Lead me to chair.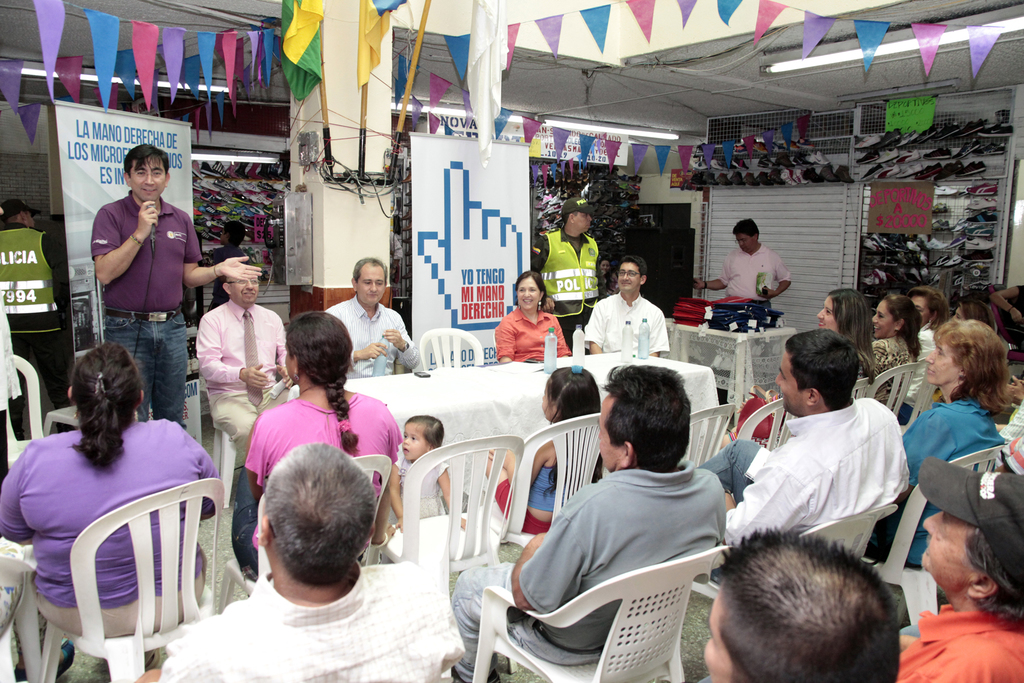
Lead to BBox(22, 455, 221, 672).
